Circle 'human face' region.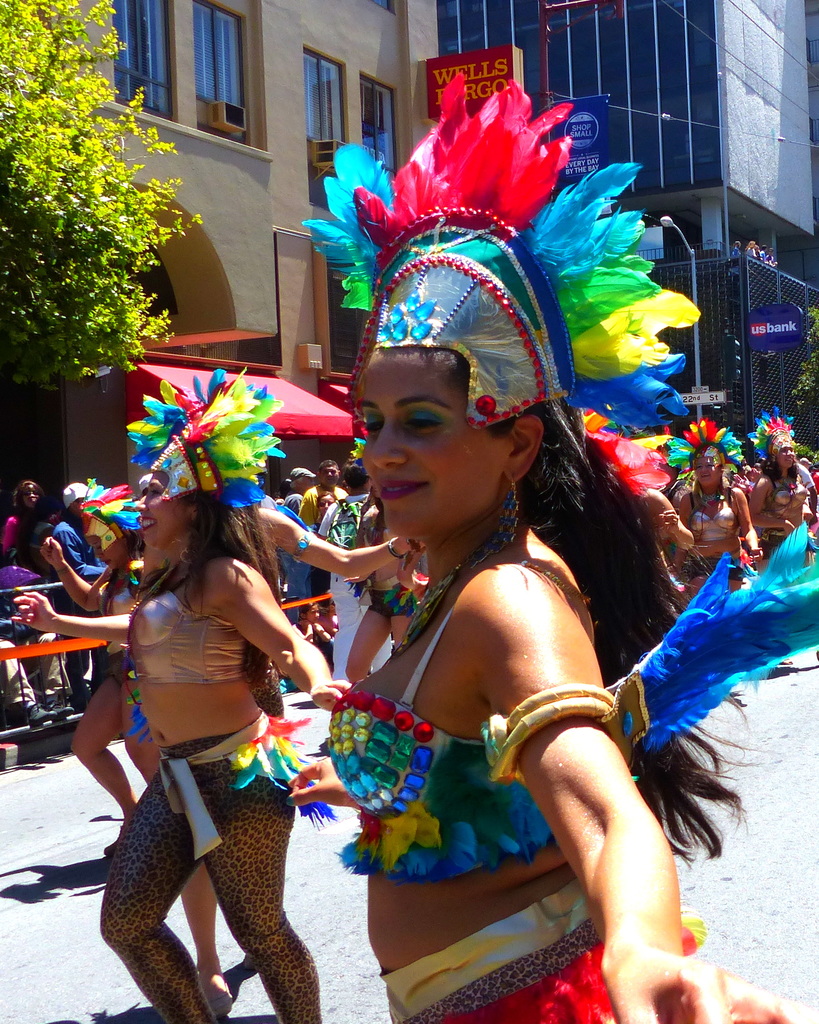
Region: select_region(695, 460, 719, 482).
